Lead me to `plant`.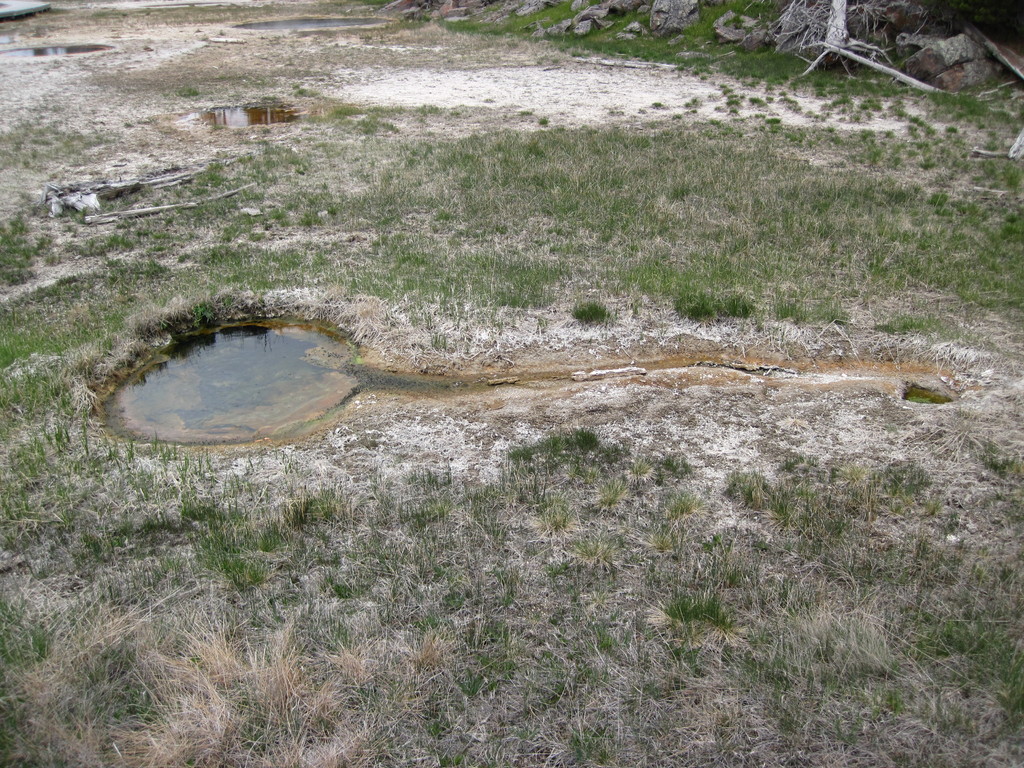
Lead to pyautogui.locateOnScreen(538, 115, 548, 130).
